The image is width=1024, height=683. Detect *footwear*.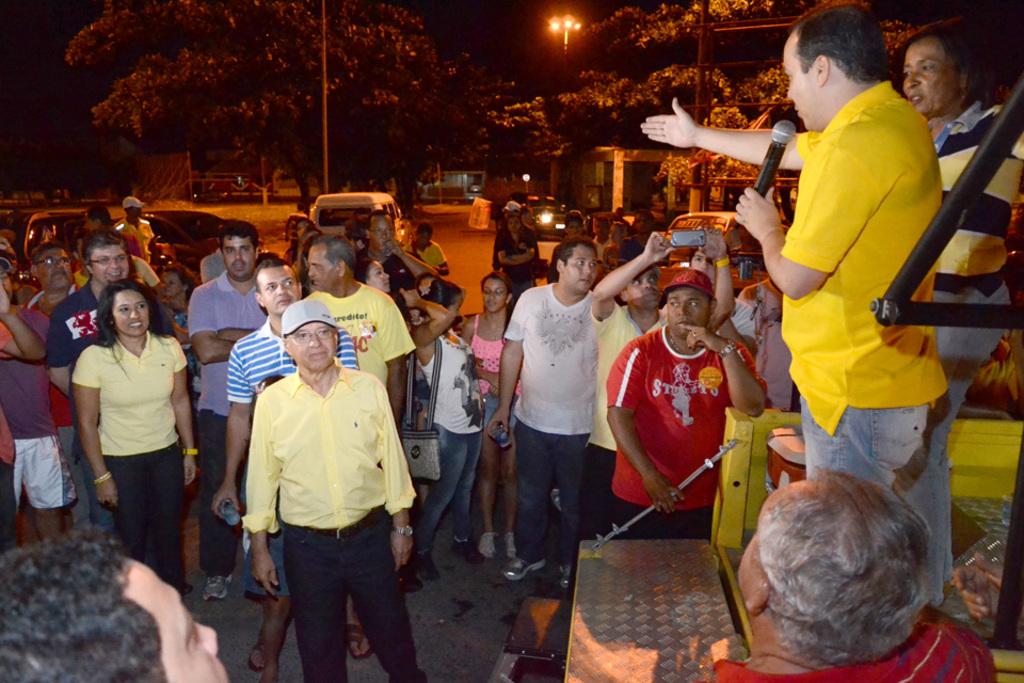
Detection: 415/549/438/576.
